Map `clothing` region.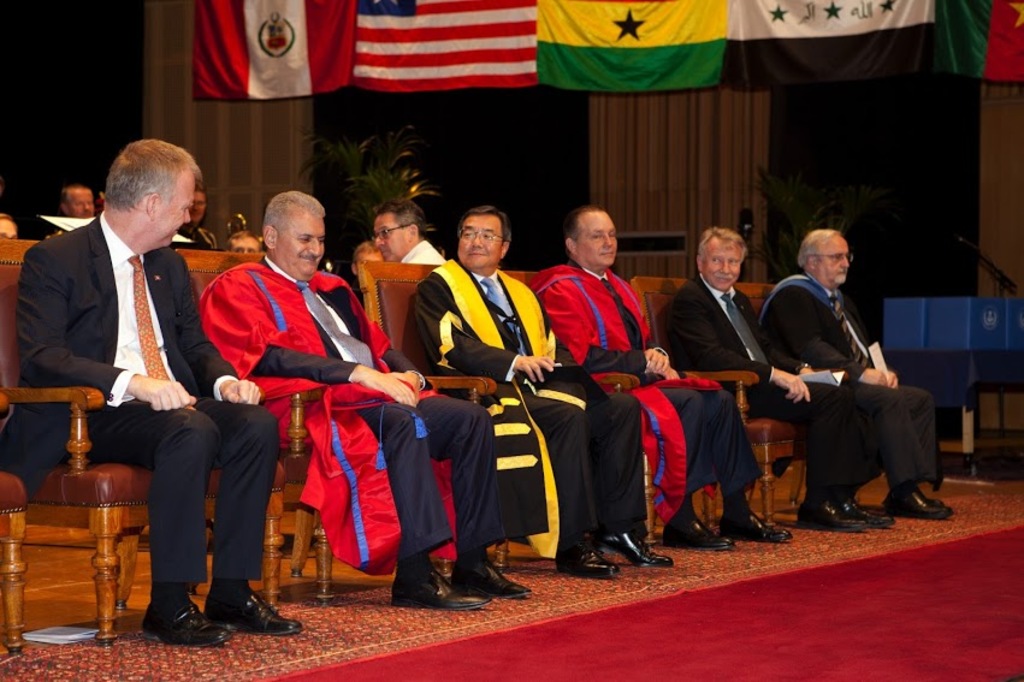
Mapped to box=[0, 225, 278, 589].
